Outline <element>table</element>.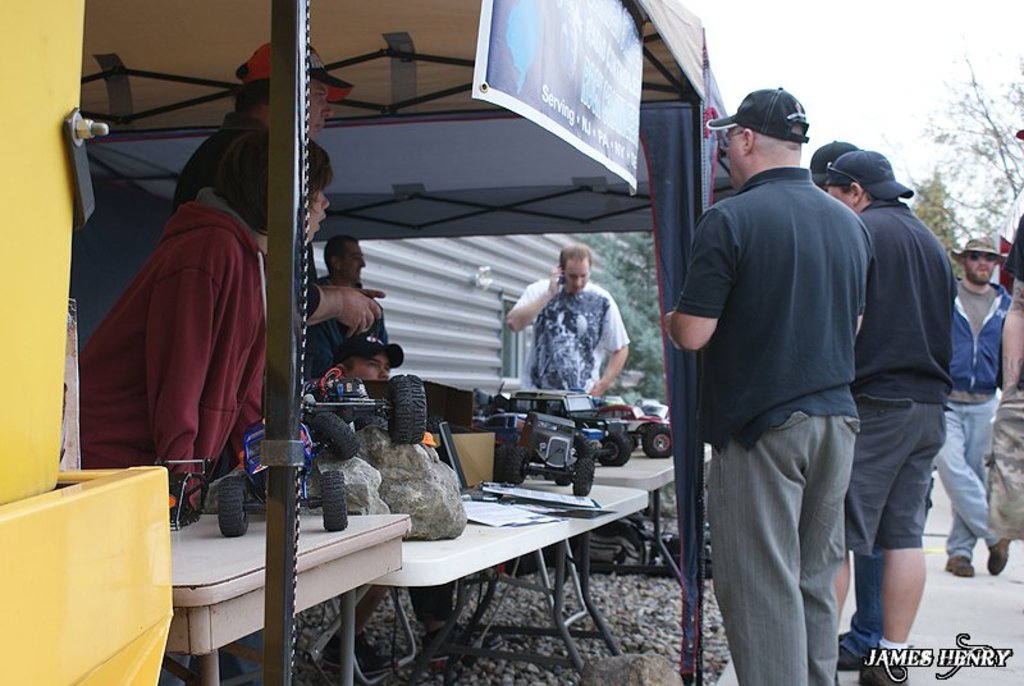
Outline: (x1=164, y1=504, x2=411, y2=685).
